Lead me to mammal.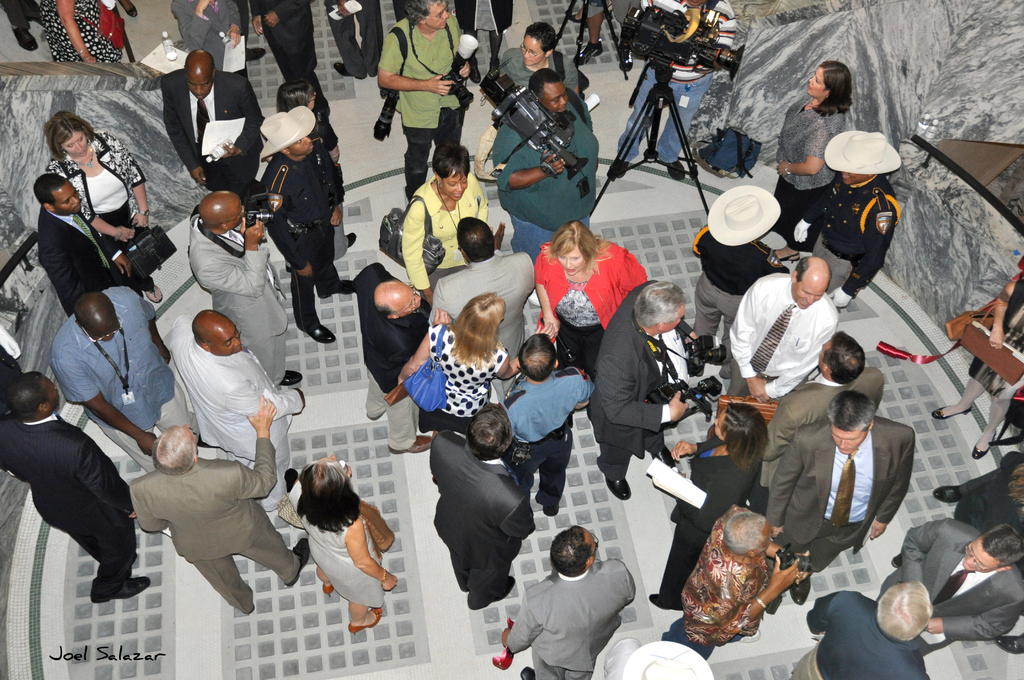
Lead to detection(428, 216, 537, 398).
